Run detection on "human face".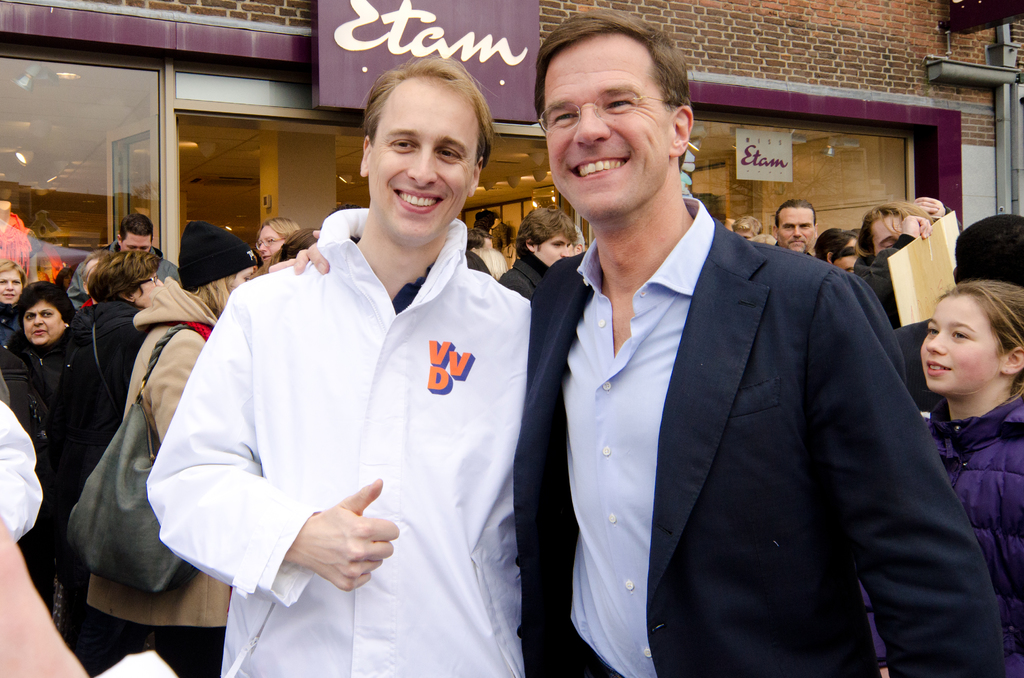
Result: <box>226,264,251,289</box>.
